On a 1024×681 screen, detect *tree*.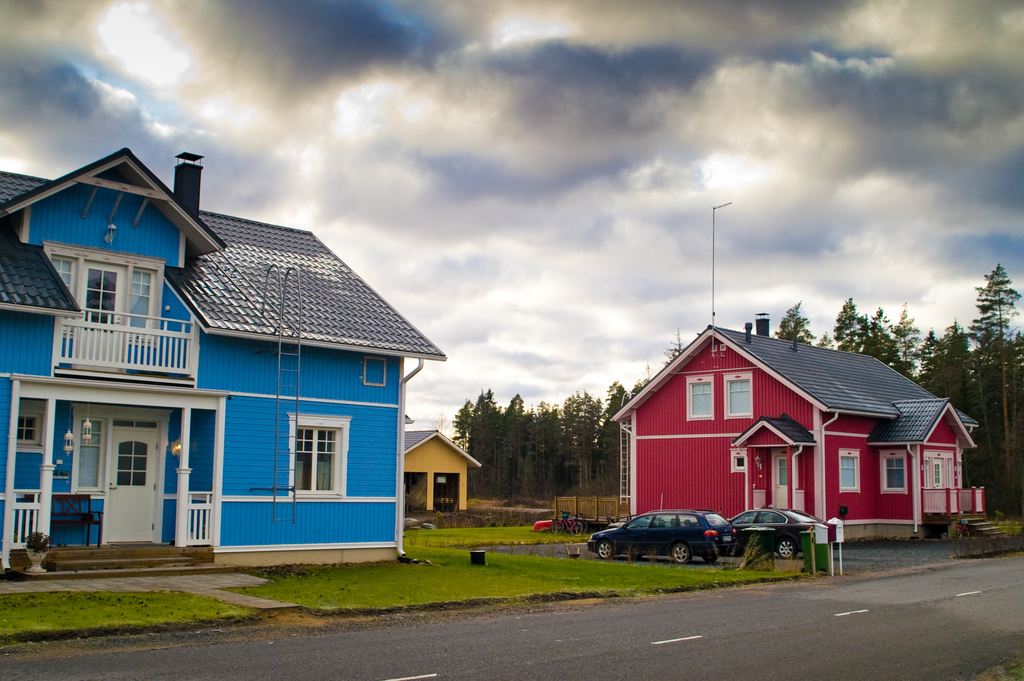
box=[537, 398, 570, 486].
